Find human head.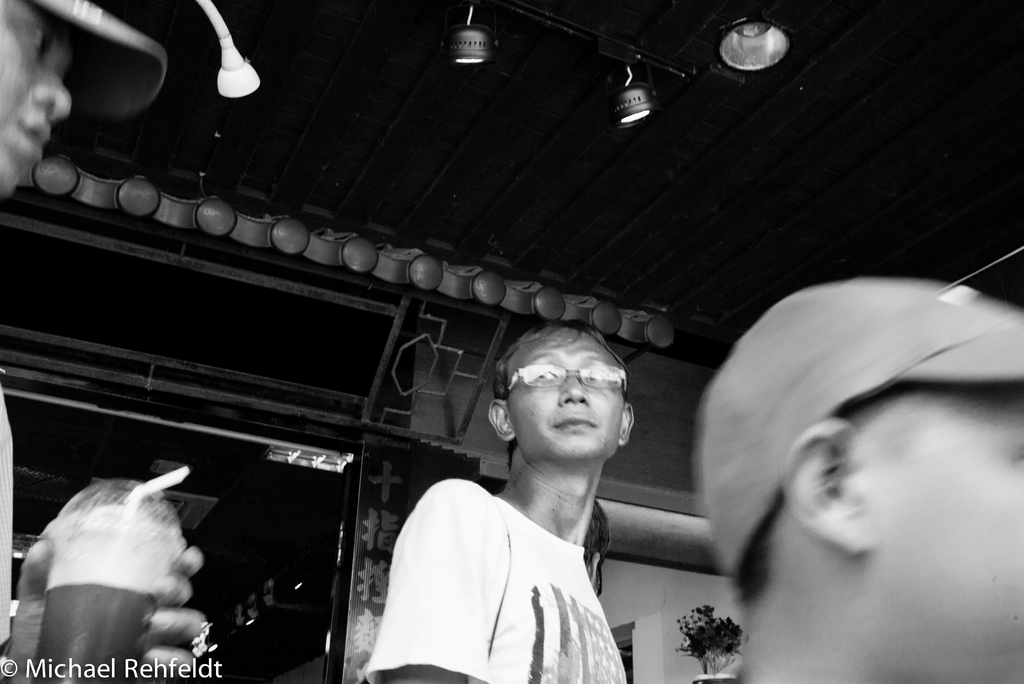
locate(486, 330, 637, 479).
